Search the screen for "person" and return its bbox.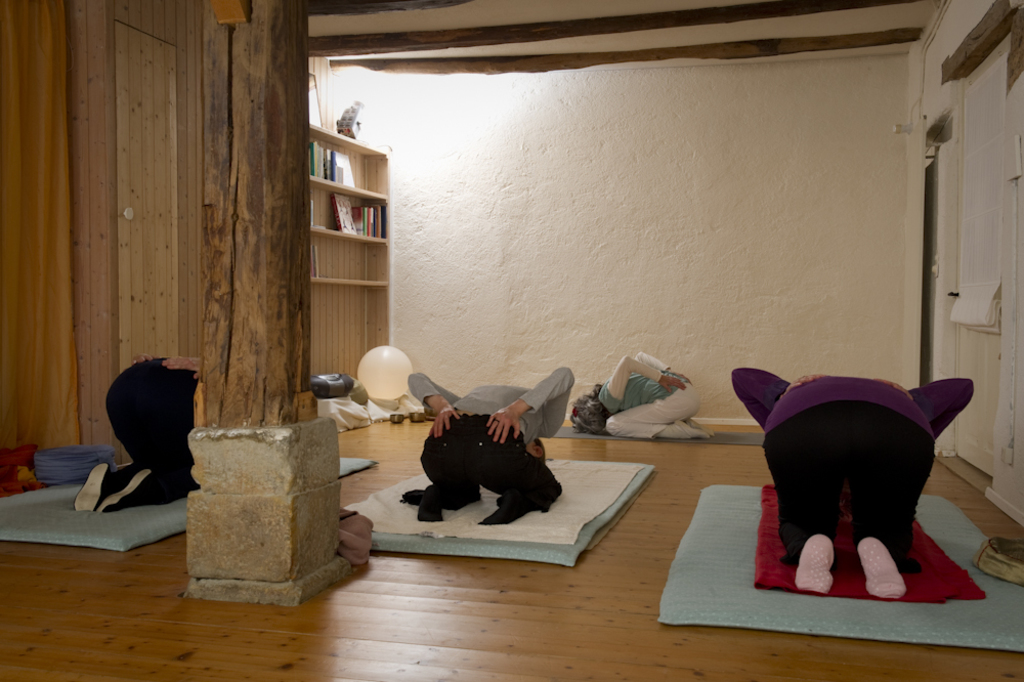
Found: [568, 351, 715, 439].
